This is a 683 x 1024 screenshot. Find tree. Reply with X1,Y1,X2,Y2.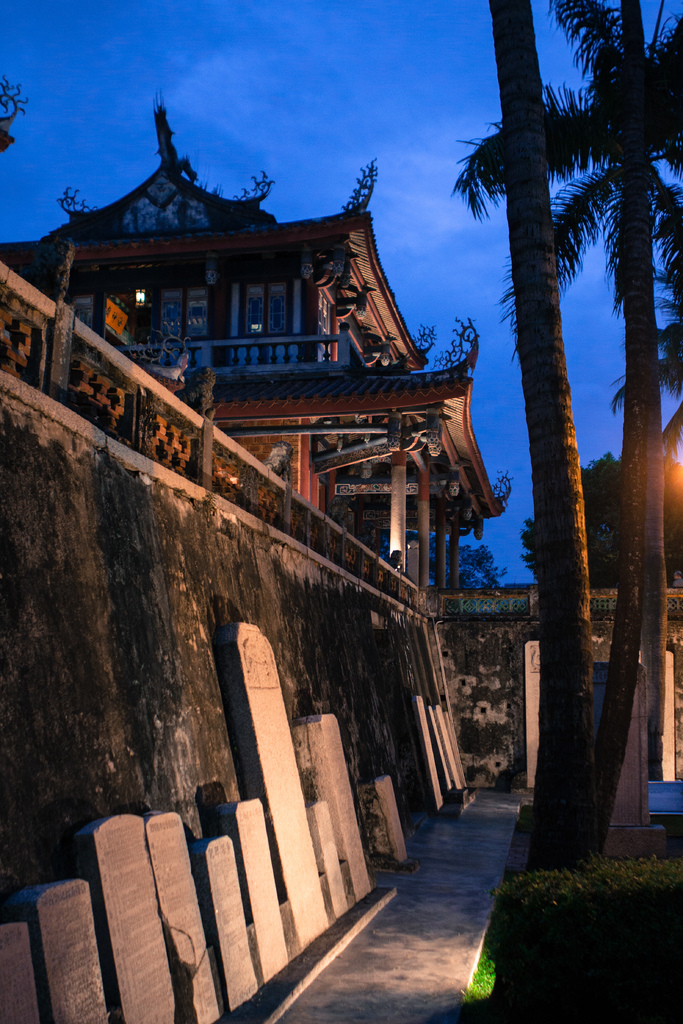
484,0,604,855.
